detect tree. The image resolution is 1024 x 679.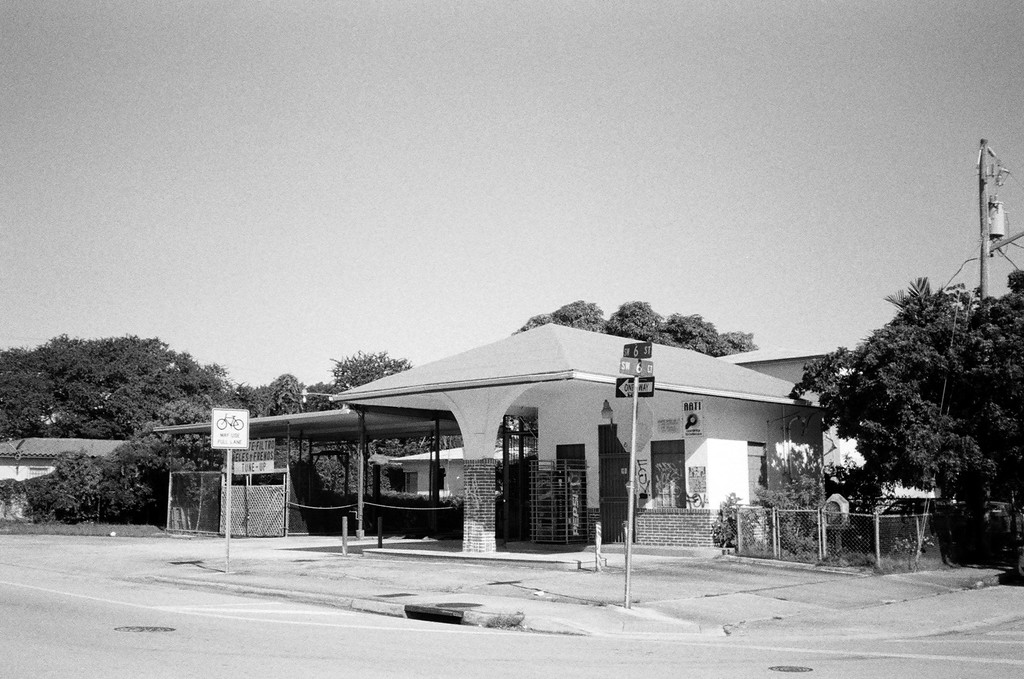
(301,381,371,410).
